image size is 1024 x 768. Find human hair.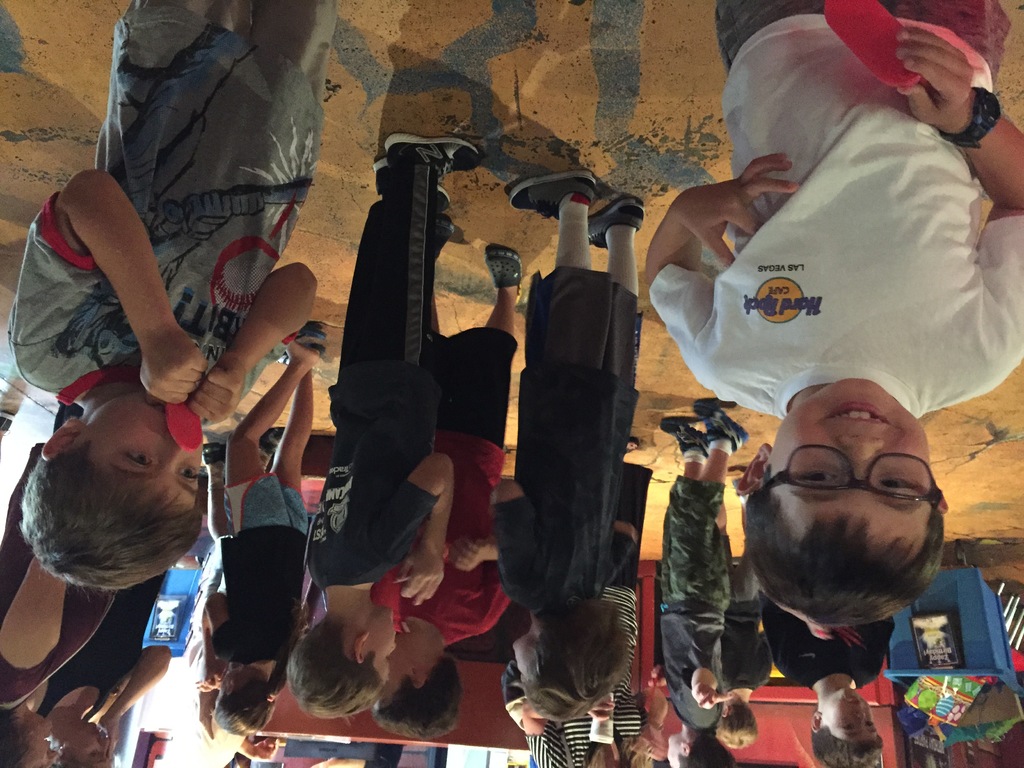
detection(12, 370, 194, 619).
